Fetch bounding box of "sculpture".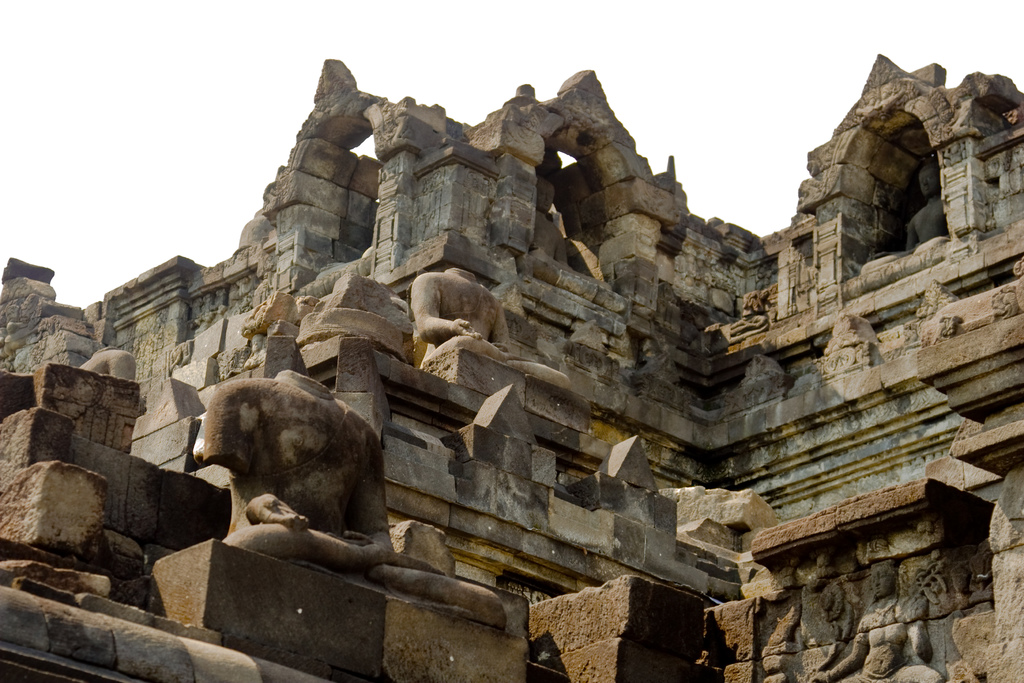
Bbox: [415, 271, 568, 395].
